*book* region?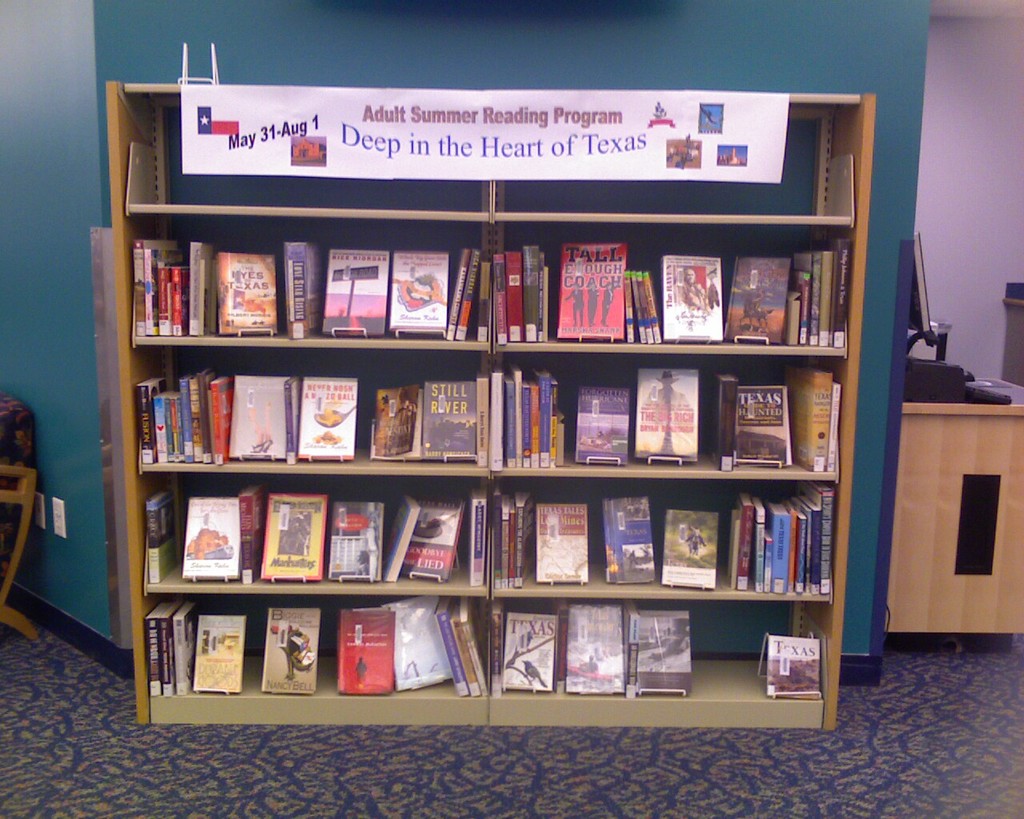
BBox(577, 388, 629, 461)
